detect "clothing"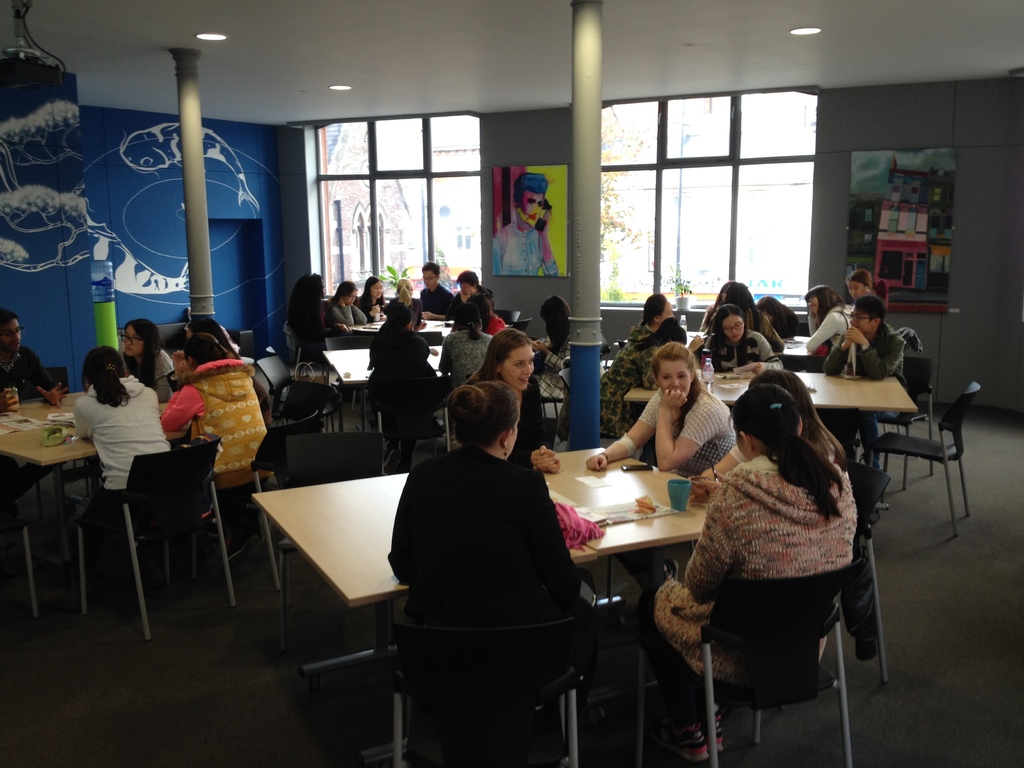
box(445, 280, 497, 322)
